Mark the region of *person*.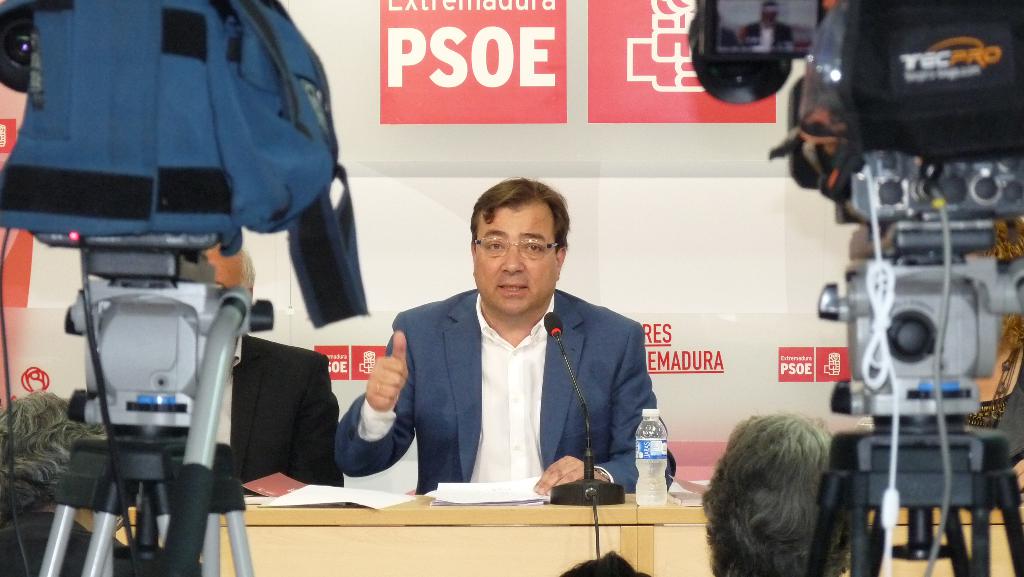
Region: box=[402, 181, 644, 520].
